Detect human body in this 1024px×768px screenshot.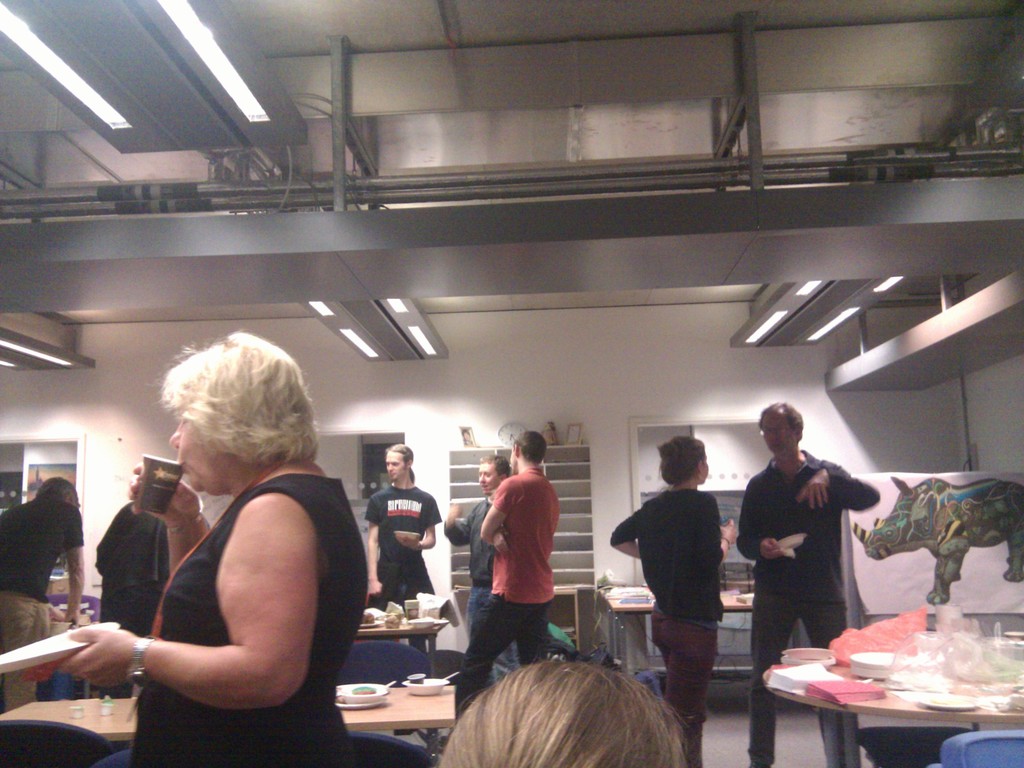
Detection: <region>360, 438, 443, 597</region>.
